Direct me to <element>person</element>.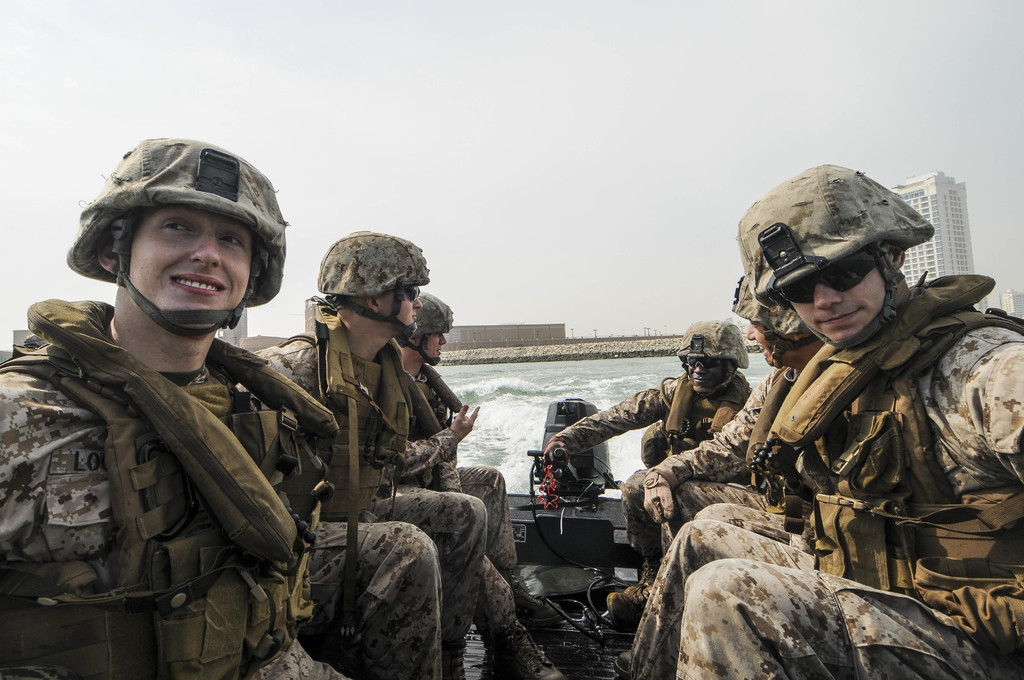
Direction: {"left": 600, "top": 270, "right": 832, "bottom": 618}.
